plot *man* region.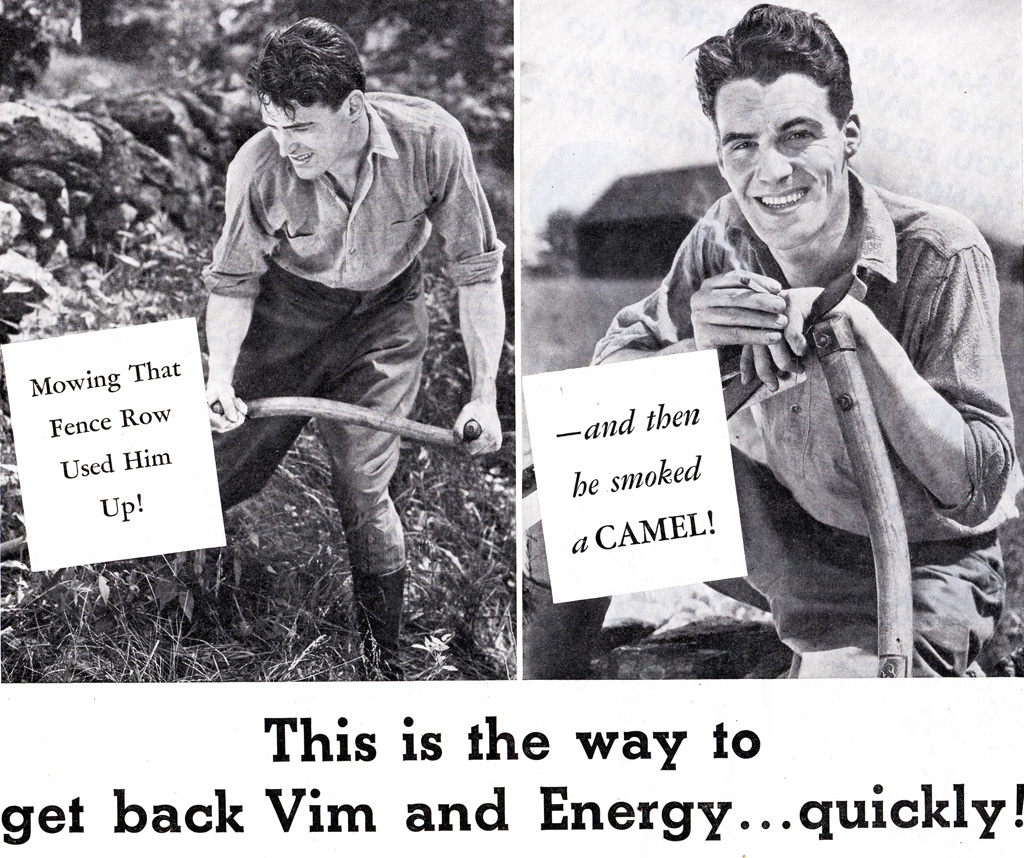
Plotted at (581, 0, 1023, 680).
